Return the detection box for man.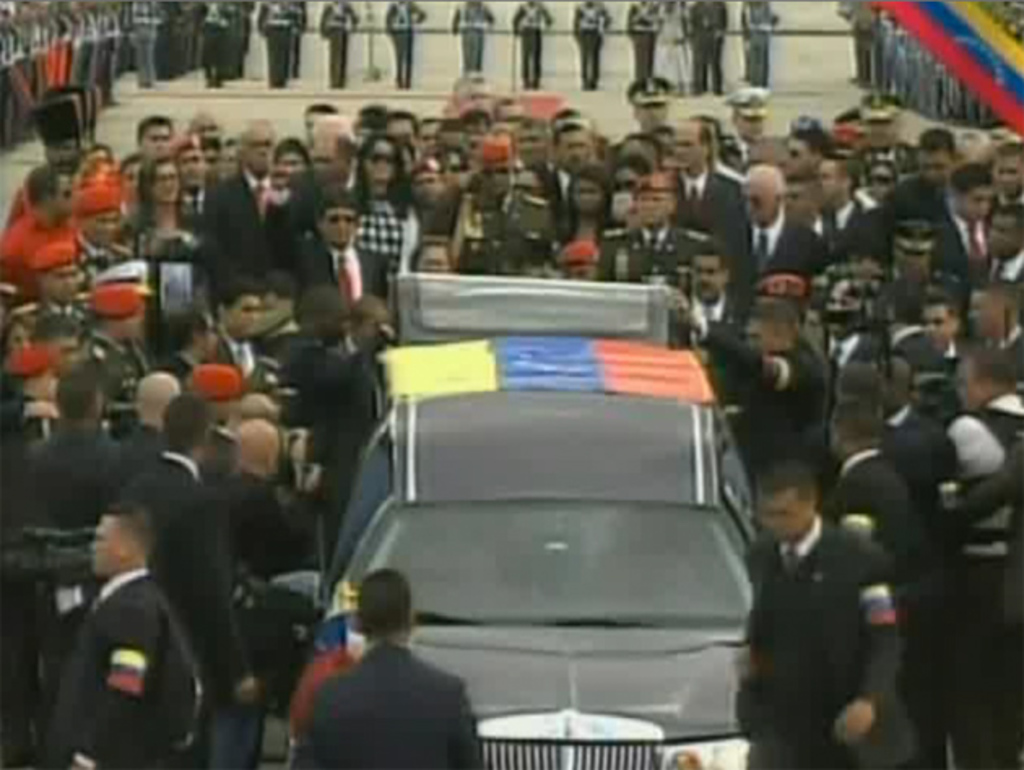
[x1=8, y1=239, x2=86, y2=330].
